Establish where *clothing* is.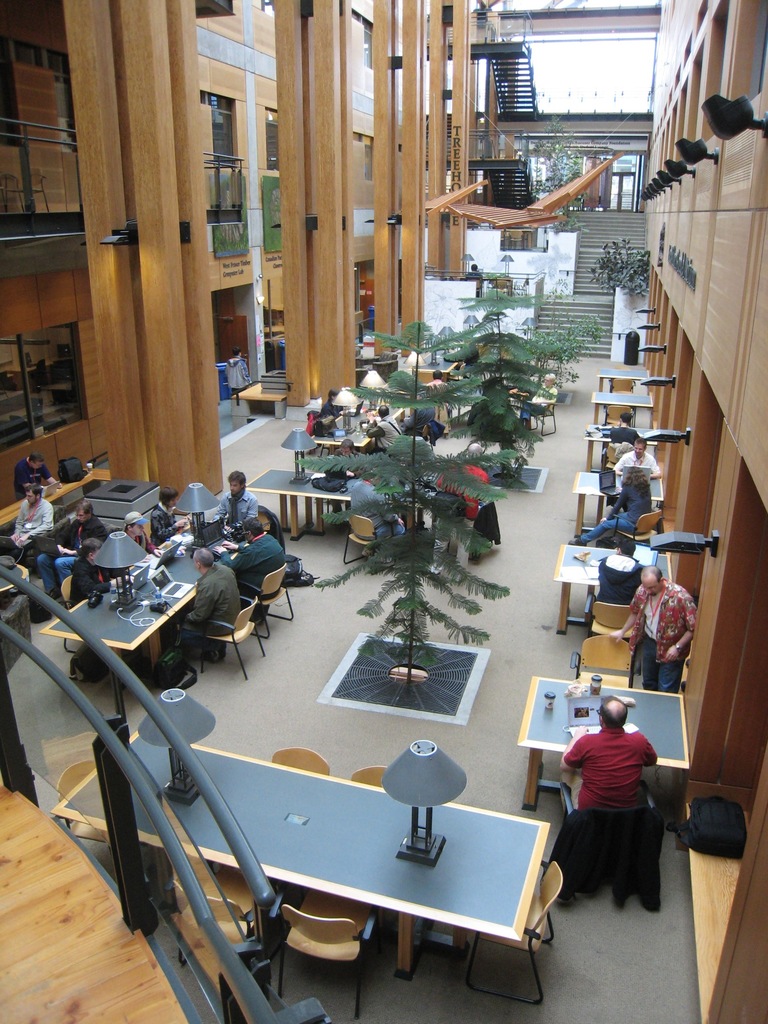
Established at box=[22, 495, 53, 556].
